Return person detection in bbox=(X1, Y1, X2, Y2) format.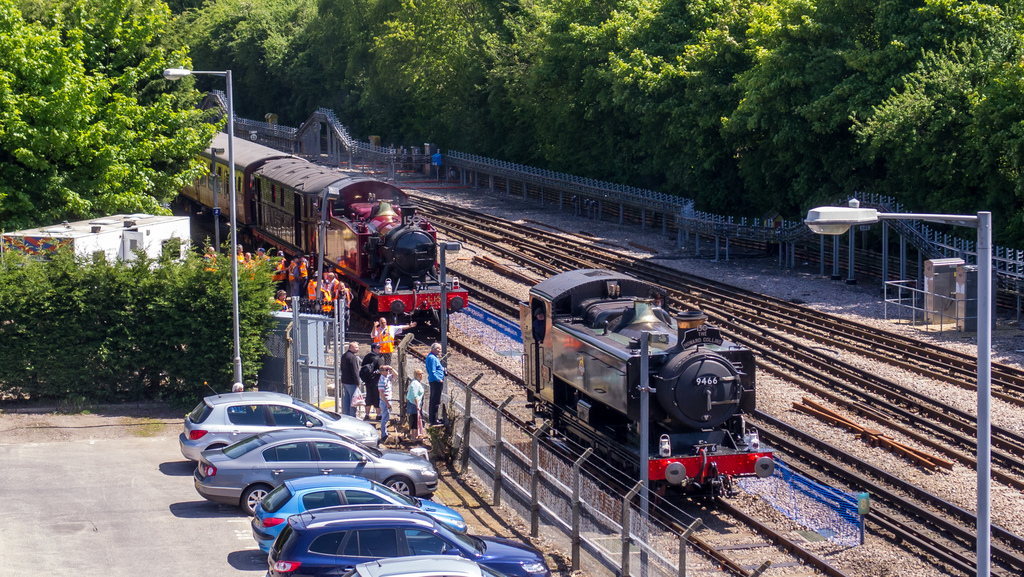
bbox=(423, 341, 452, 421).
